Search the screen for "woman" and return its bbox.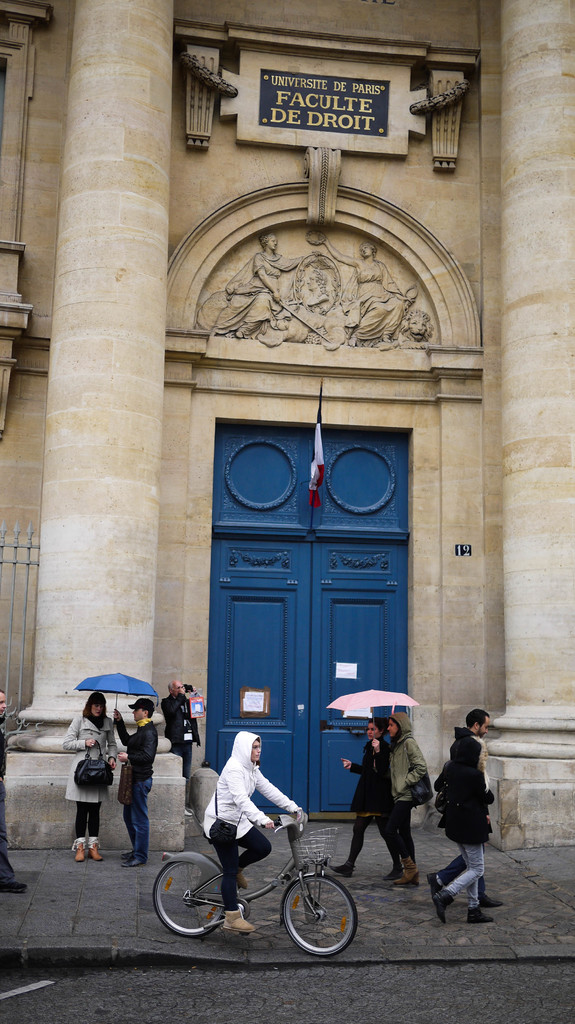
Found: (left=369, top=704, right=436, bottom=881).
